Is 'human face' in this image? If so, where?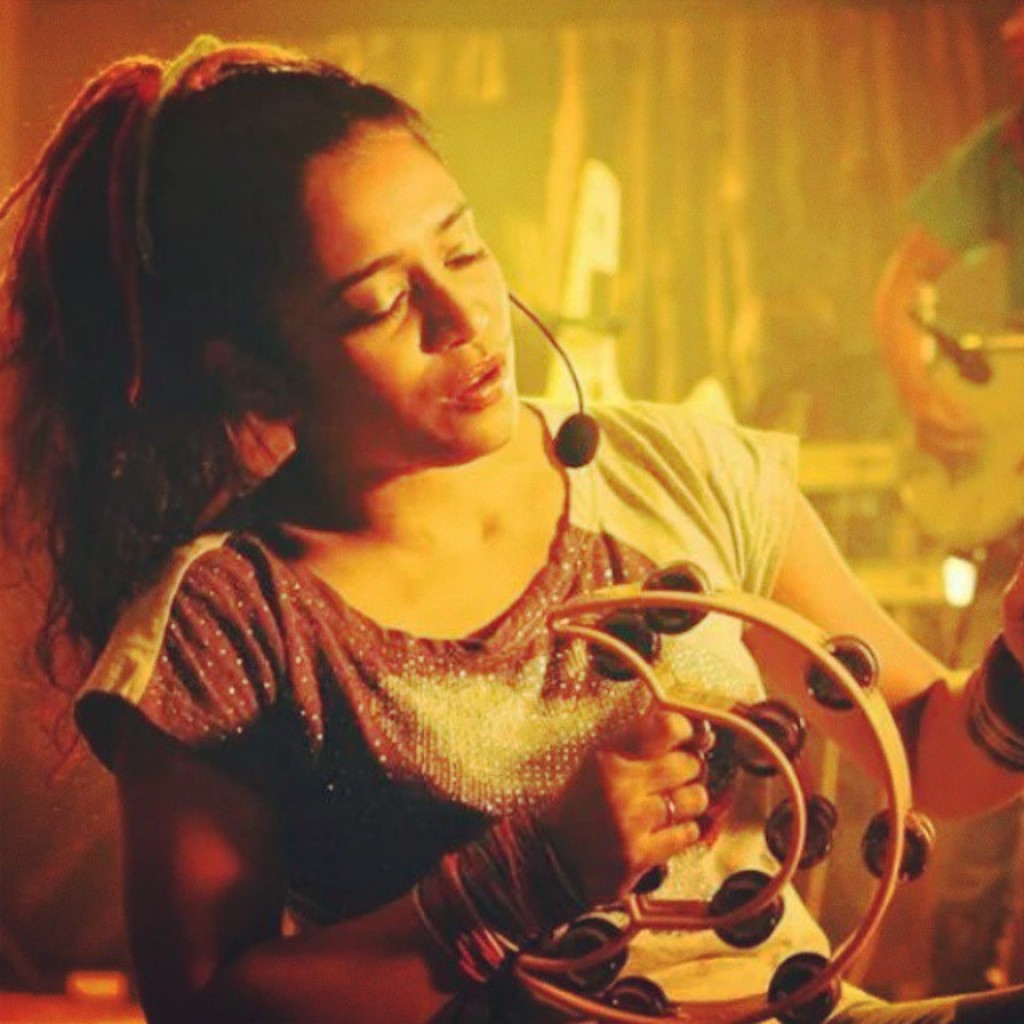
Yes, at 274,128,515,466.
